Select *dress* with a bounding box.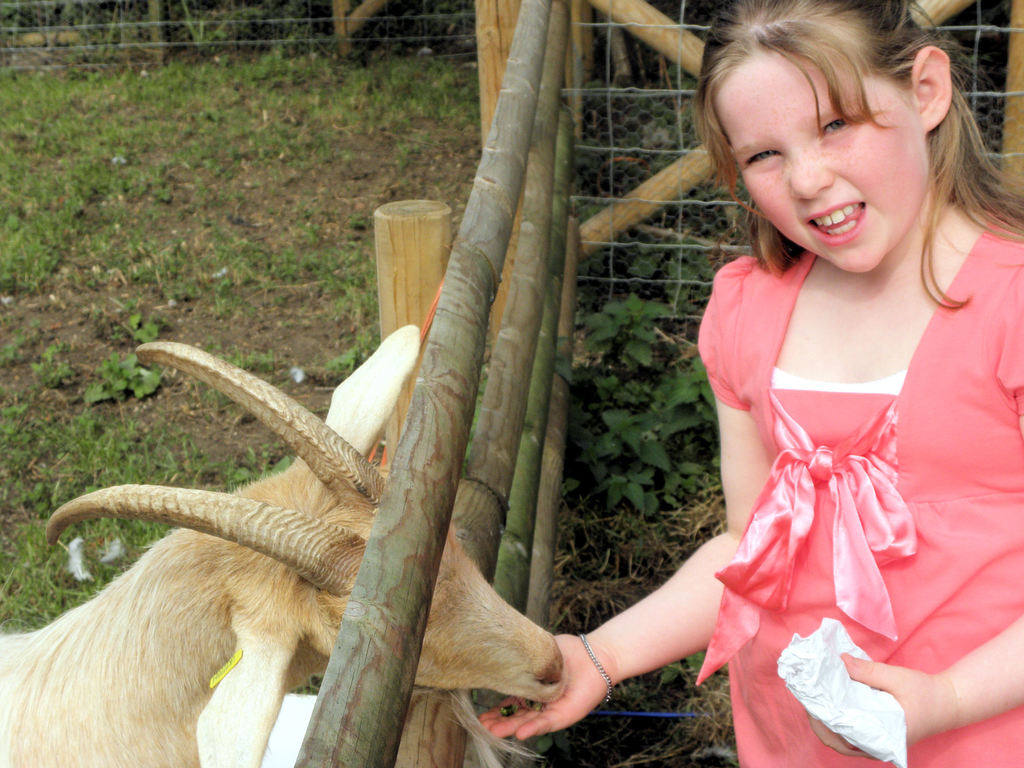
[697, 214, 1023, 767].
